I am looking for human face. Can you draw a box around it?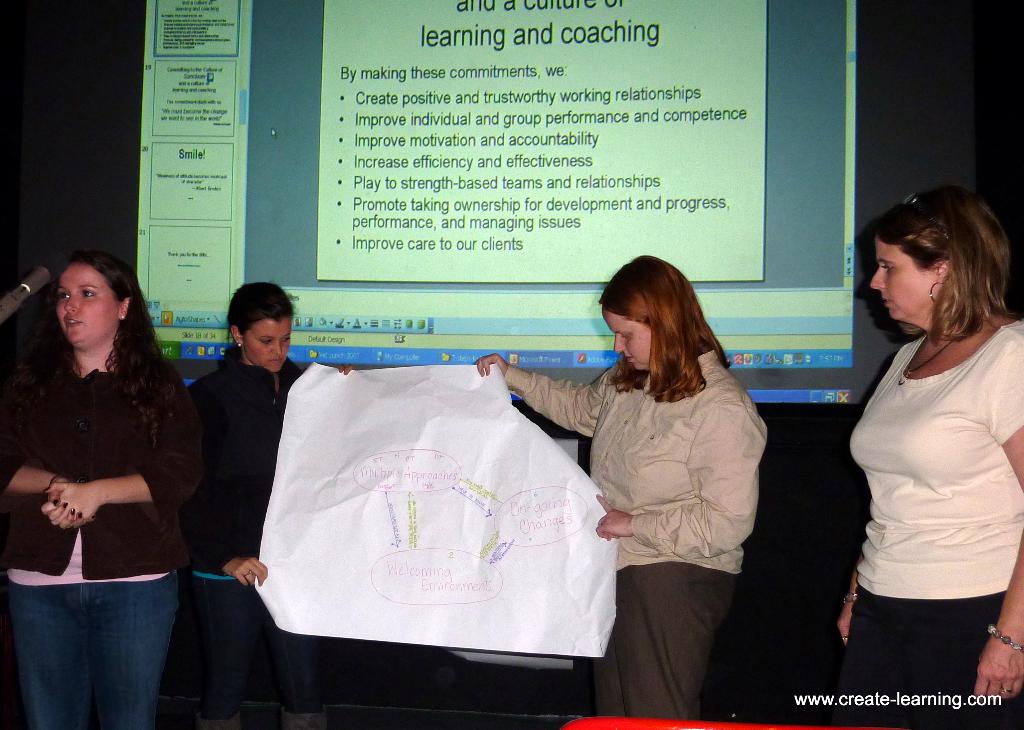
Sure, the bounding box is [x1=598, y1=302, x2=662, y2=380].
